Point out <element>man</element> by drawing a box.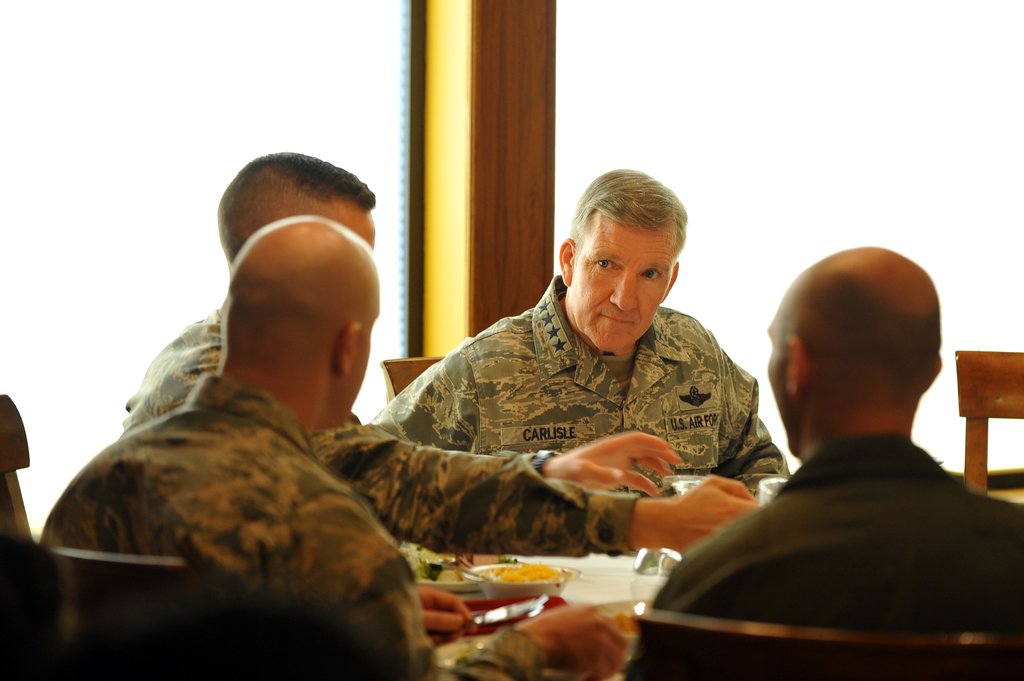
l=47, t=220, r=628, b=680.
